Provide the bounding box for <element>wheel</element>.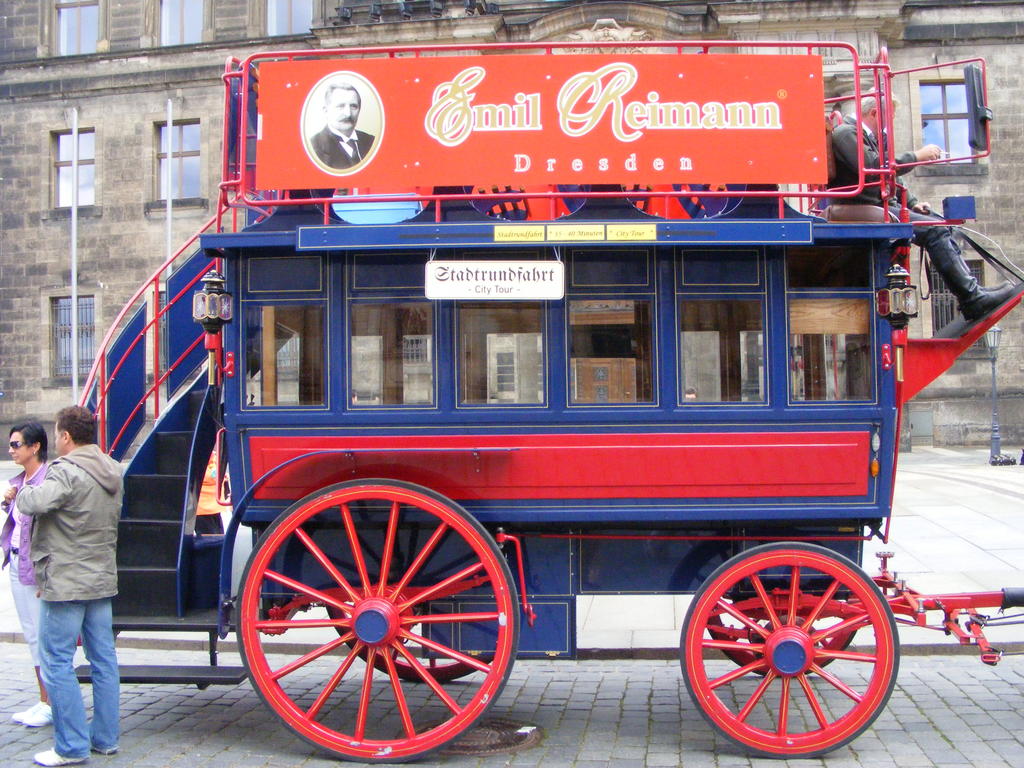
crop(680, 541, 899, 761).
